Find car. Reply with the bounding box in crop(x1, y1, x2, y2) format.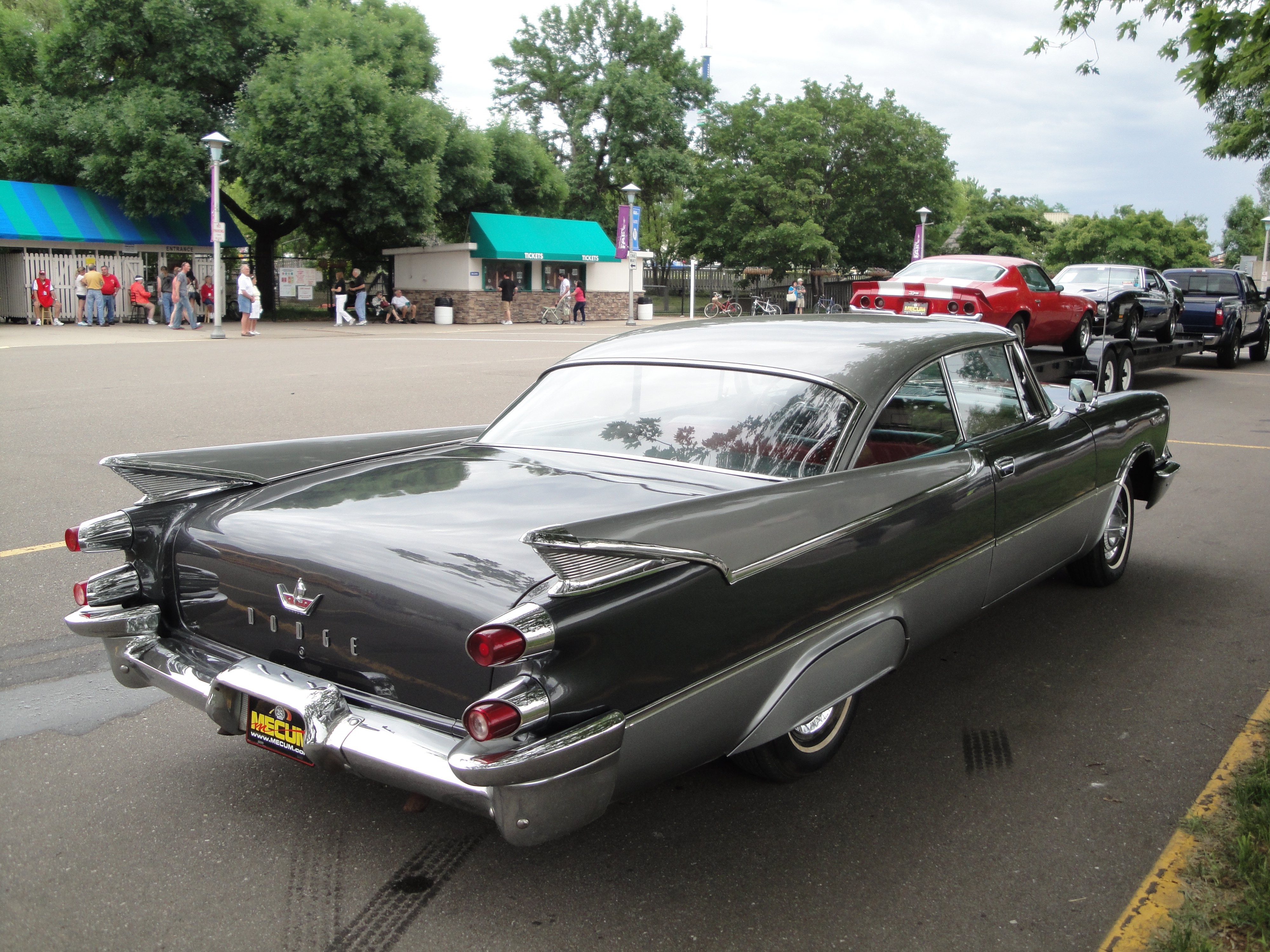
crop(368, 84, 403, 118).
